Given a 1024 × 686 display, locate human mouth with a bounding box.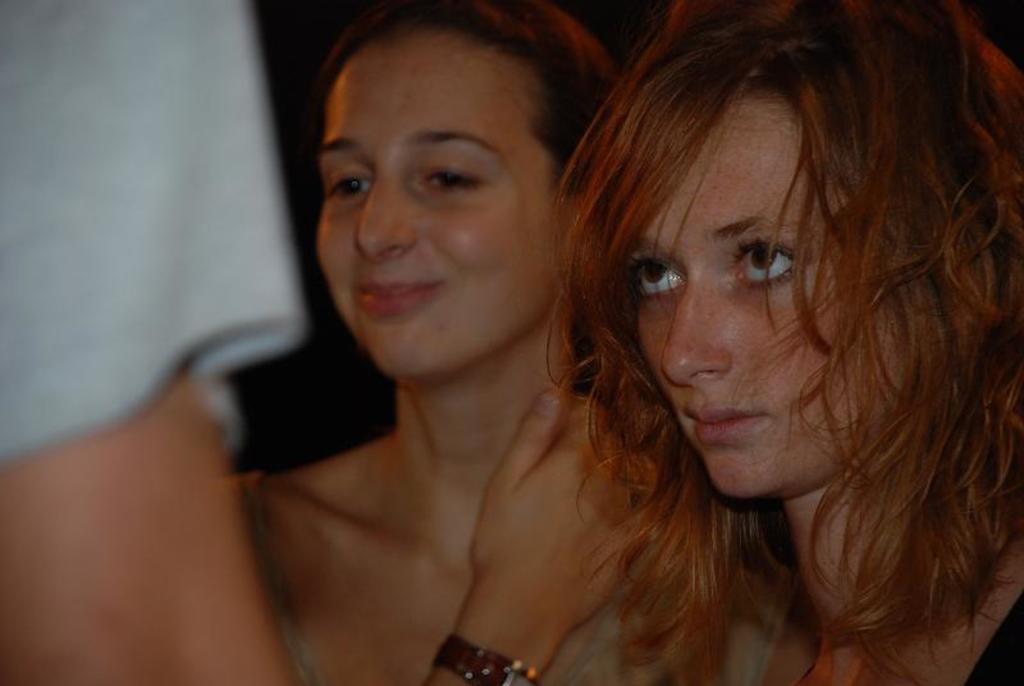
Located: x1=343, y1=278, x2=449, y2=330.
